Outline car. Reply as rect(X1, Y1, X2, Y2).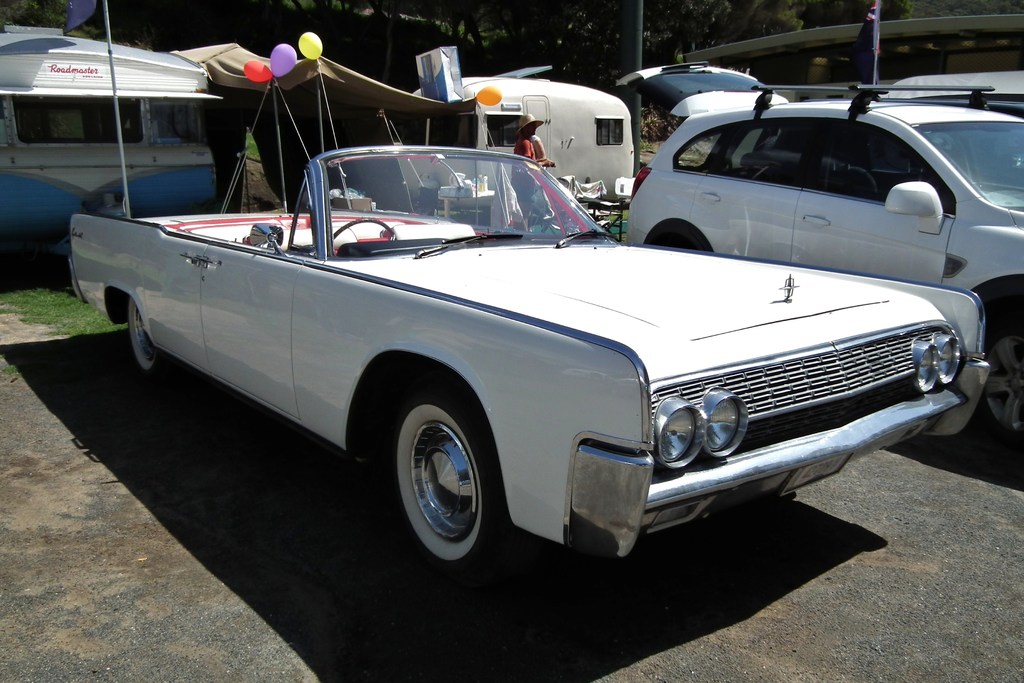
rect(876, 68, 1023, 115).
